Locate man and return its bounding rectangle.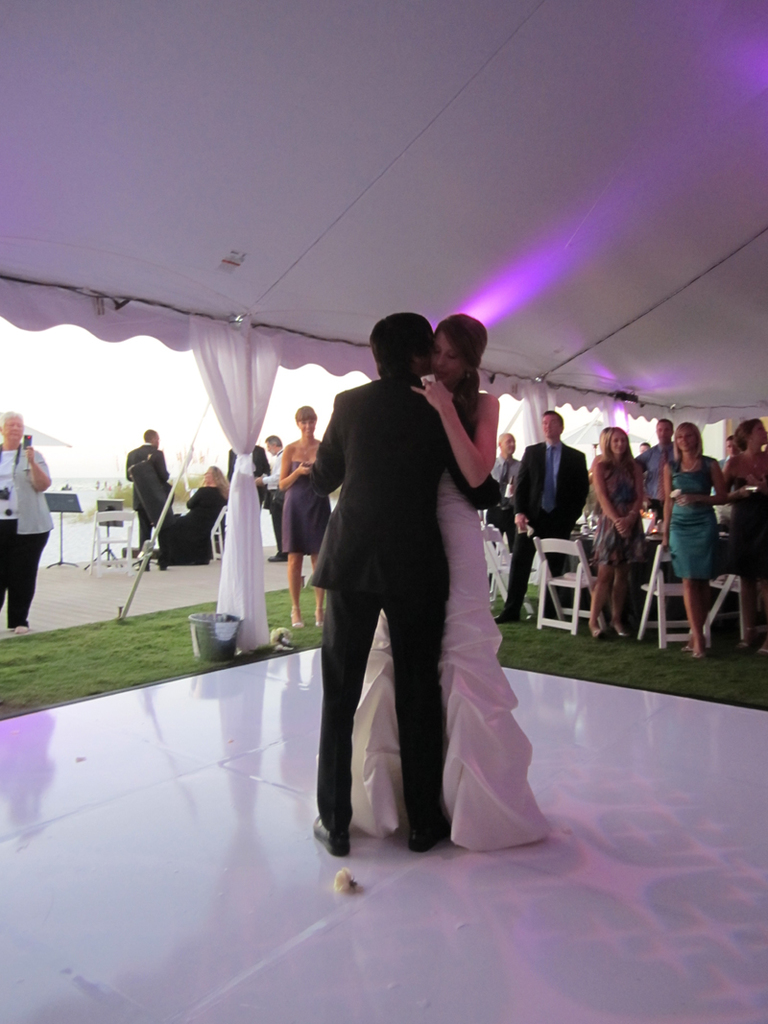
(494,407,592,621).
